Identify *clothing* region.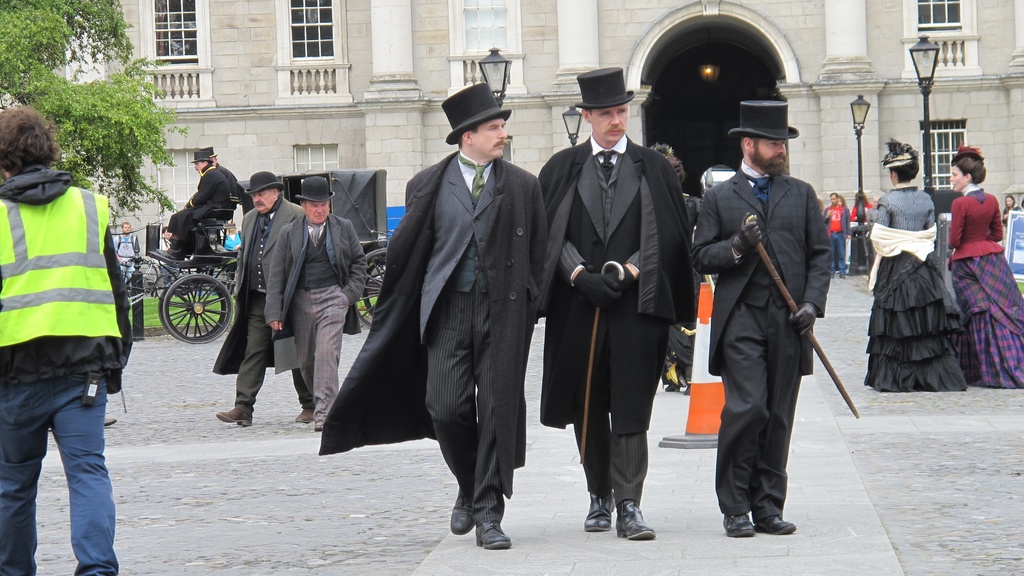
Region: <bbox>168, 160, 227, 259</bbox>.
